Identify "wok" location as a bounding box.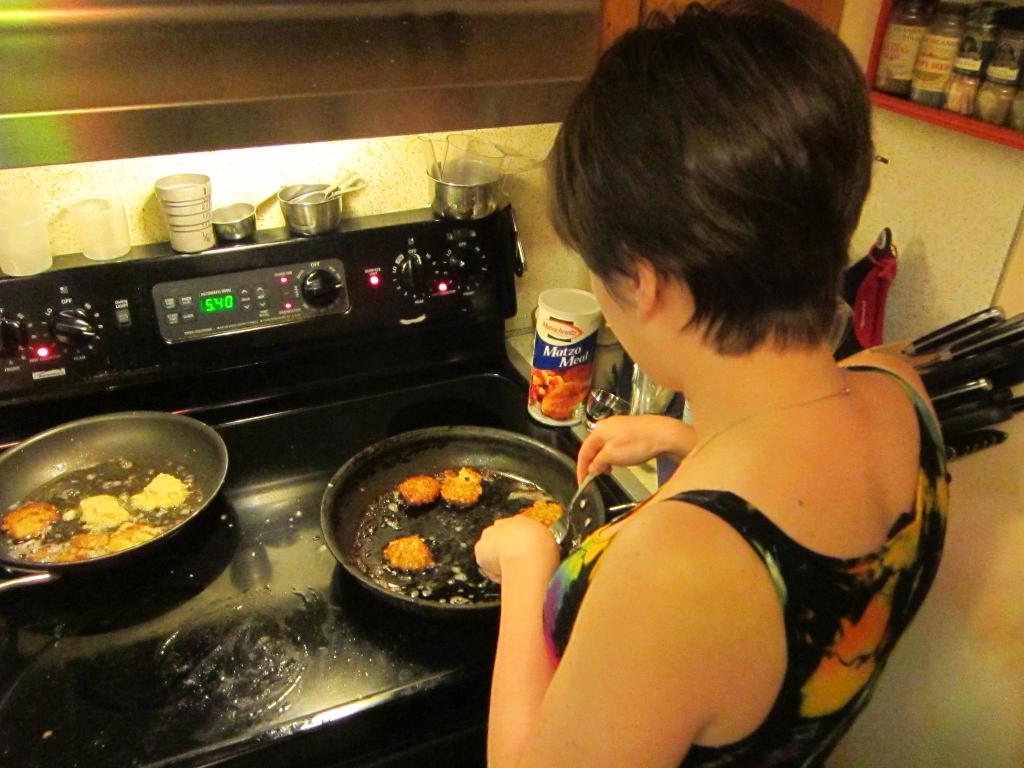
detection(0, 408, 233, 597).
